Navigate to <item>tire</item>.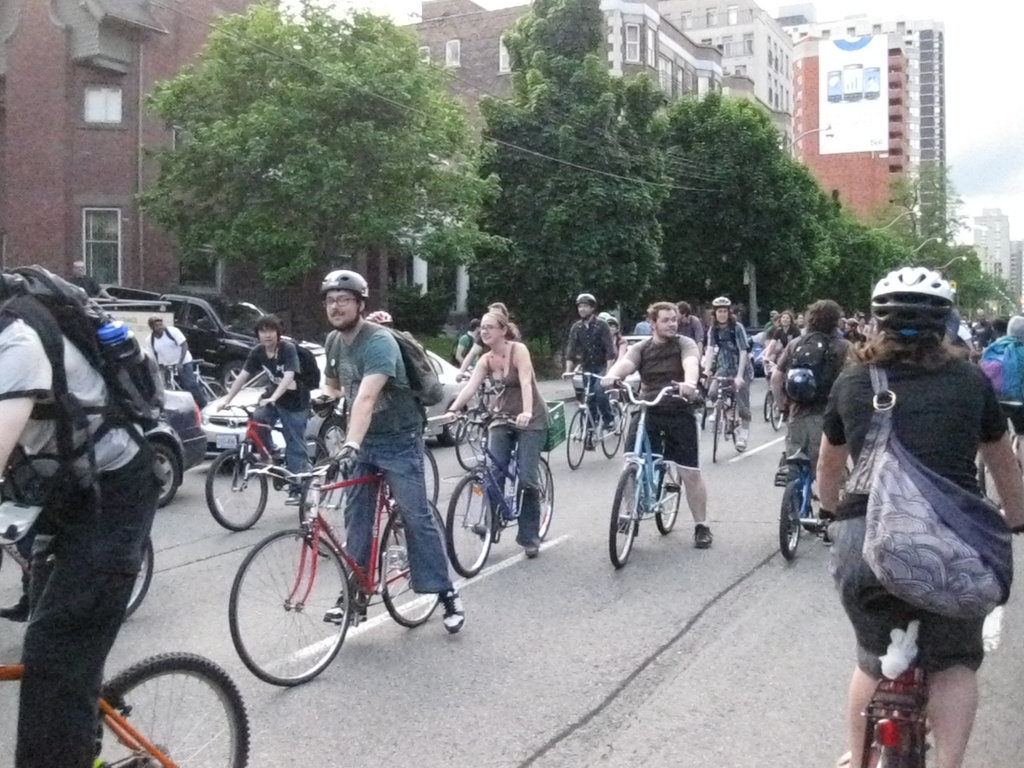
Navigation target: box(122, 537, 153, 619).
